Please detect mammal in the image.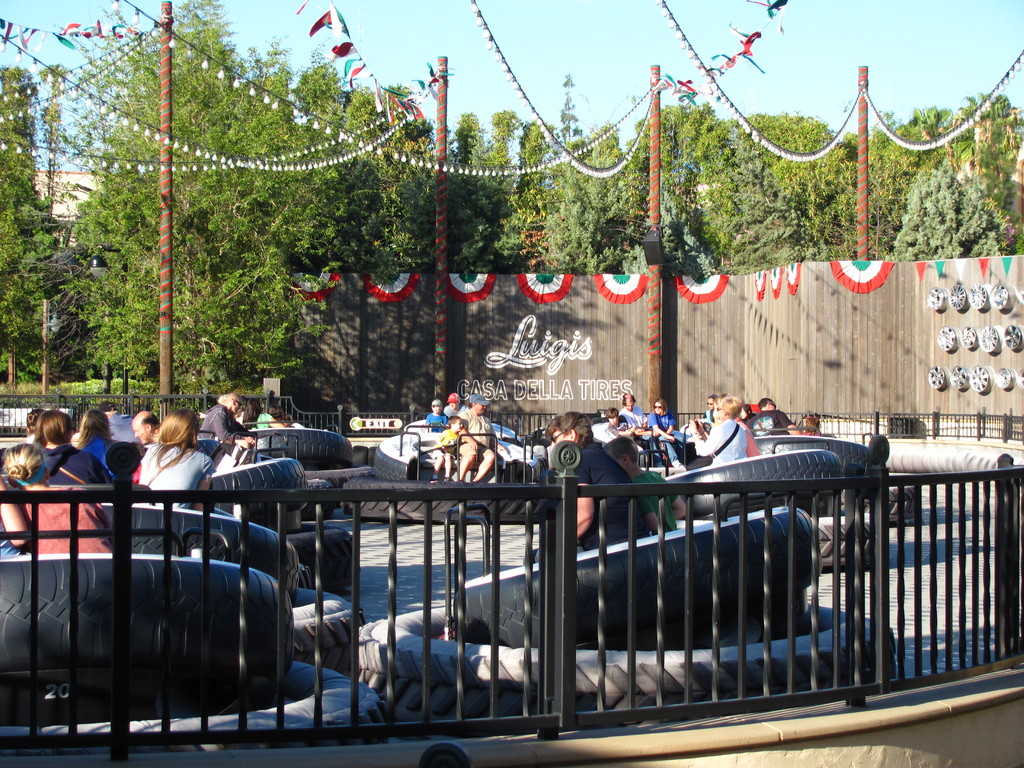
<box>800,413,825,436</box>.
